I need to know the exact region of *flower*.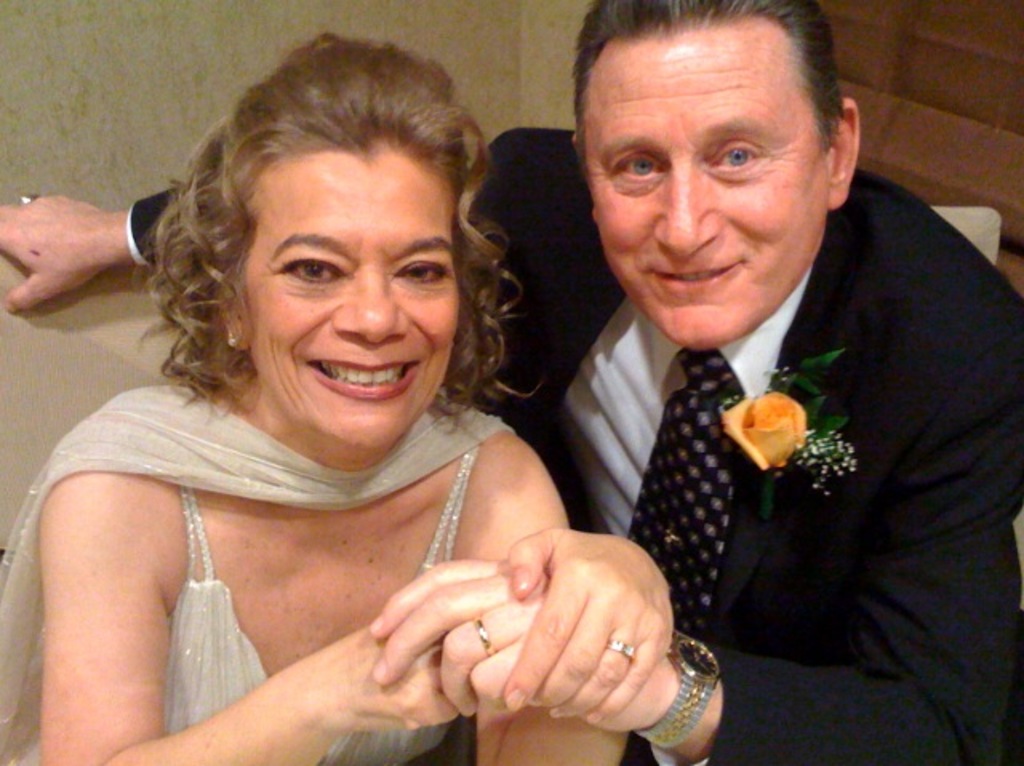
Region: (left=718, top=390, right=813, bottom=480).
